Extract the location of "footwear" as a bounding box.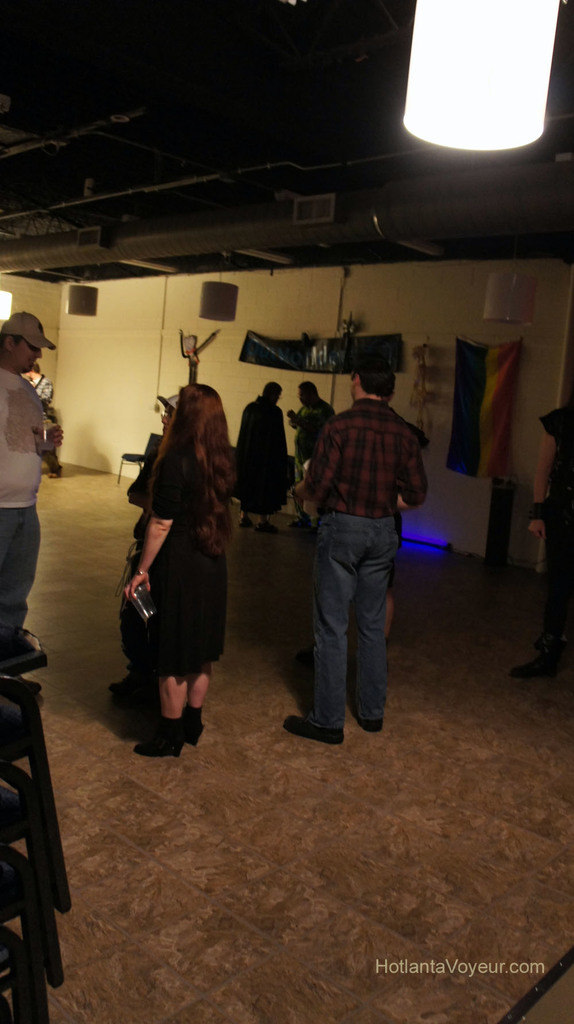
<bbox>130, 714, 189, 758</bbox>.
